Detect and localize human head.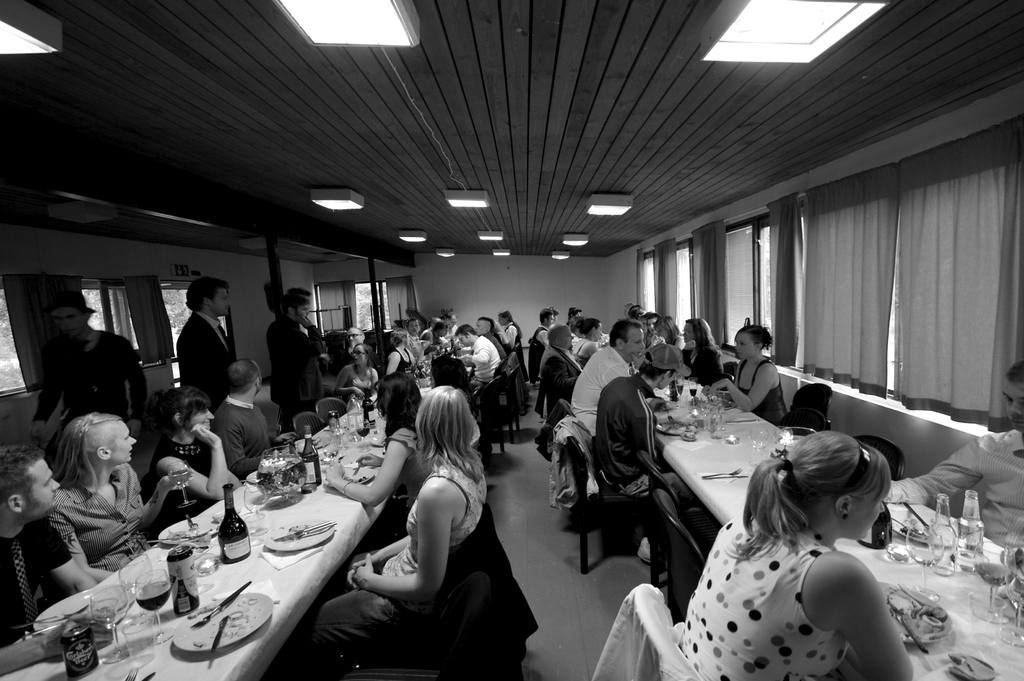
Localized at Rect(415, 385, 477, 462).
